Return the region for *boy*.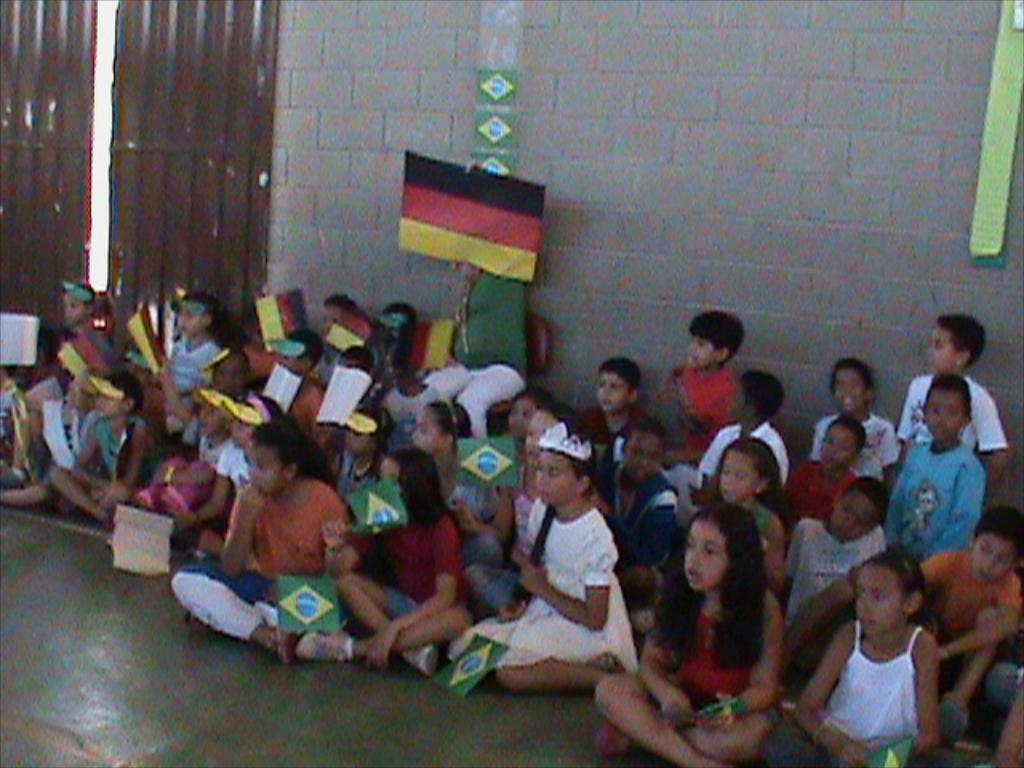
rect(922, 507, 1022, 744).
